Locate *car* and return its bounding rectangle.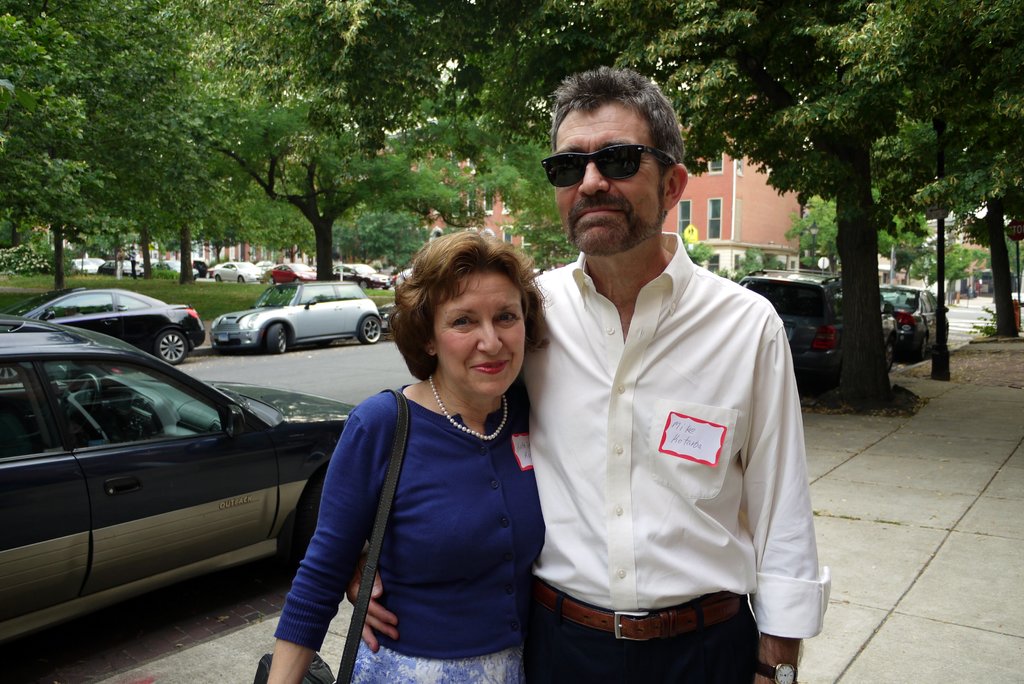
select_region(213, 282, 385, 355).
